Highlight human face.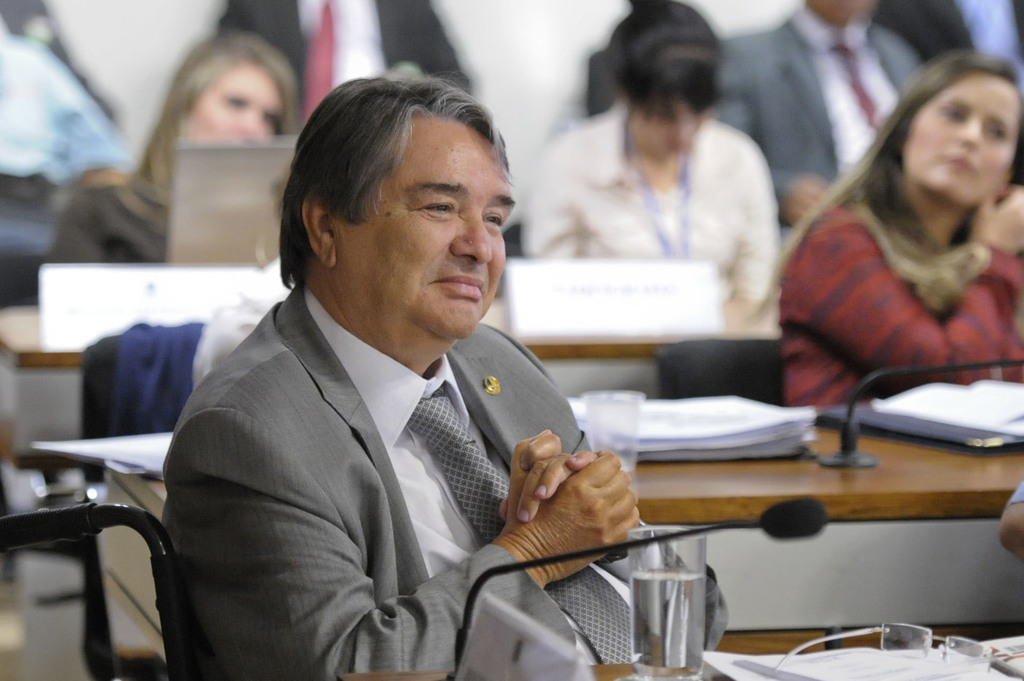
Highlighted region: l=634, t=104, r=717, b=159.
